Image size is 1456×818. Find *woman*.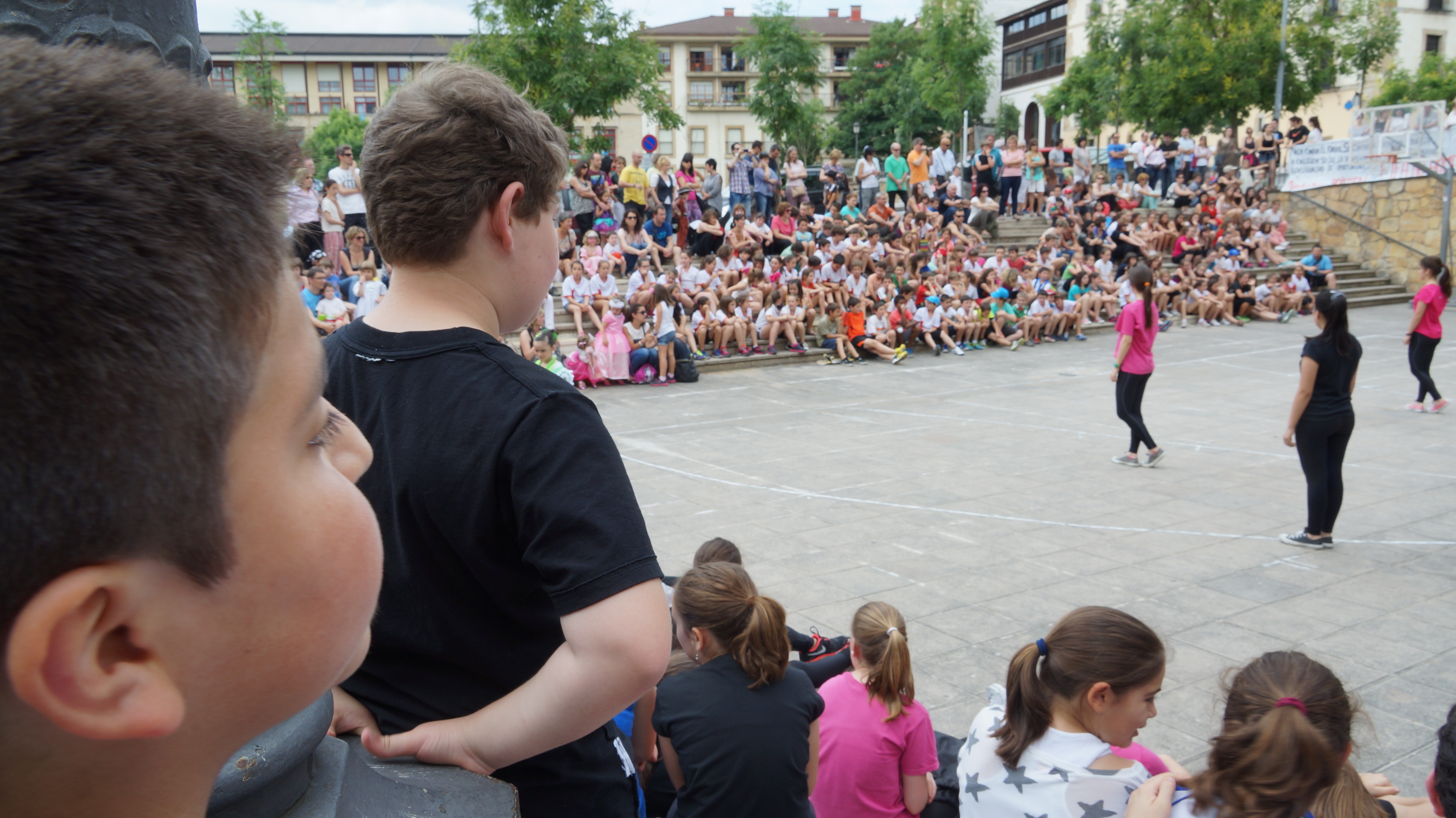
(x1=168, y1=47, x2=180, y2=71).
